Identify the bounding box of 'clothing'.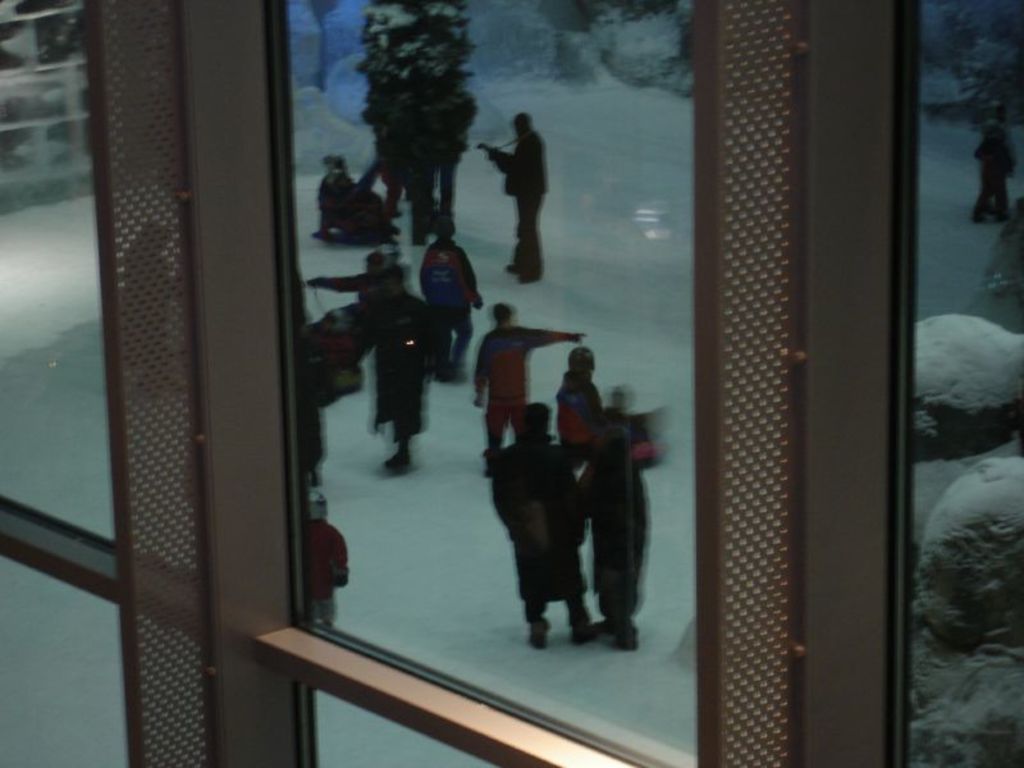
(x1=420, y1=243, x2=486, y2=367).
